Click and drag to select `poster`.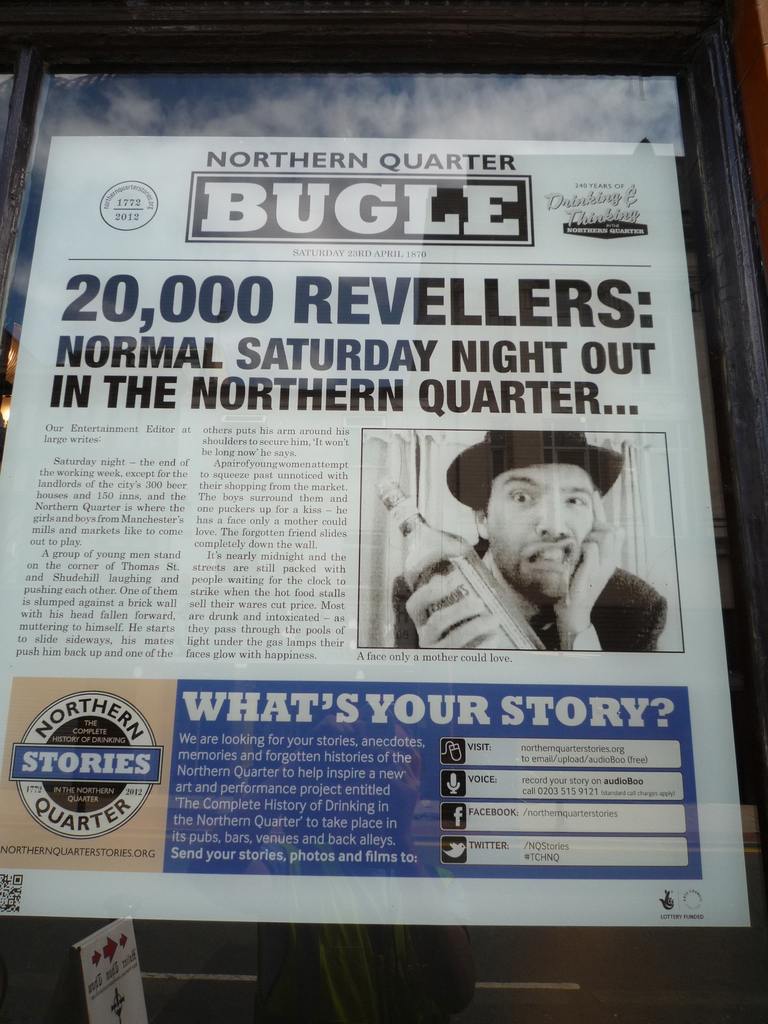
Selection: x1=0 y1=73 x2=740 y2=935.
